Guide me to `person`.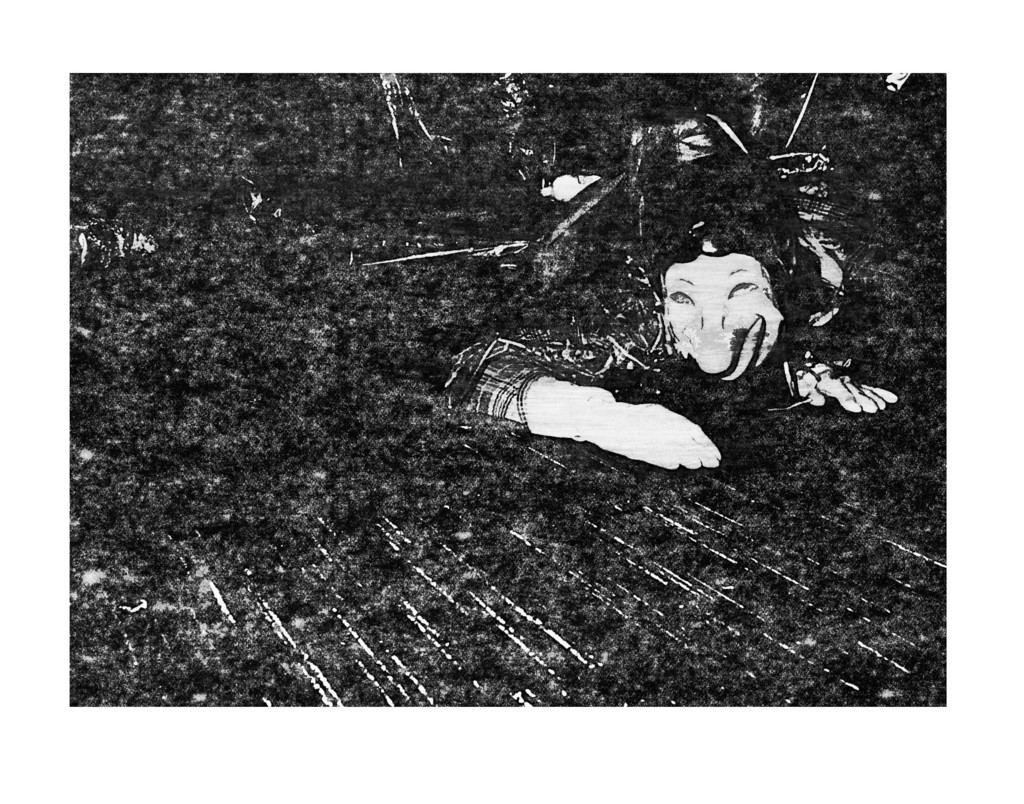
Guidance: bbox=(436, 116, 904, 476).
